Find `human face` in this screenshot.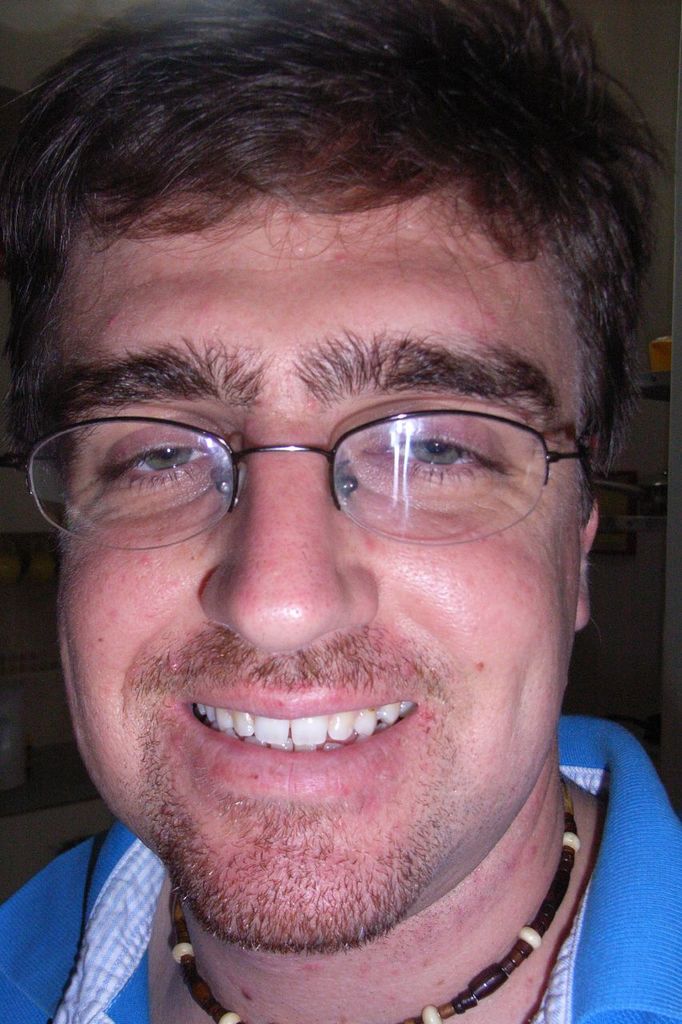
The bounding box for `human face` is [52,198,584,948].
